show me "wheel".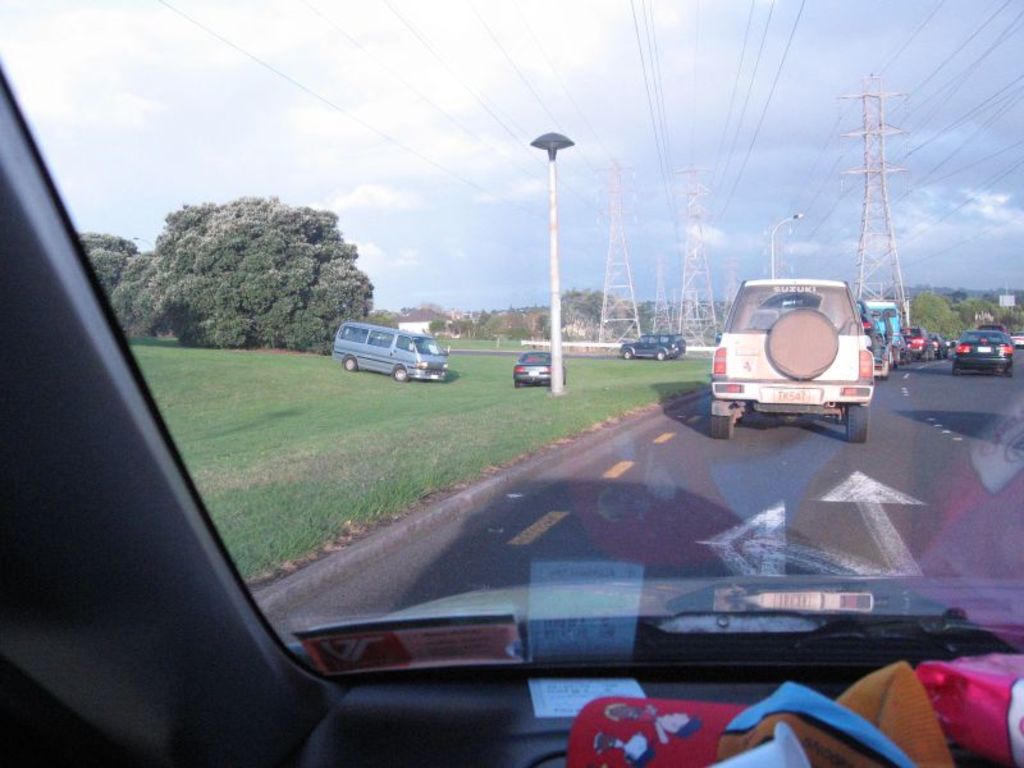
"wheel" is here: locate(342, 355, 356, 367).
